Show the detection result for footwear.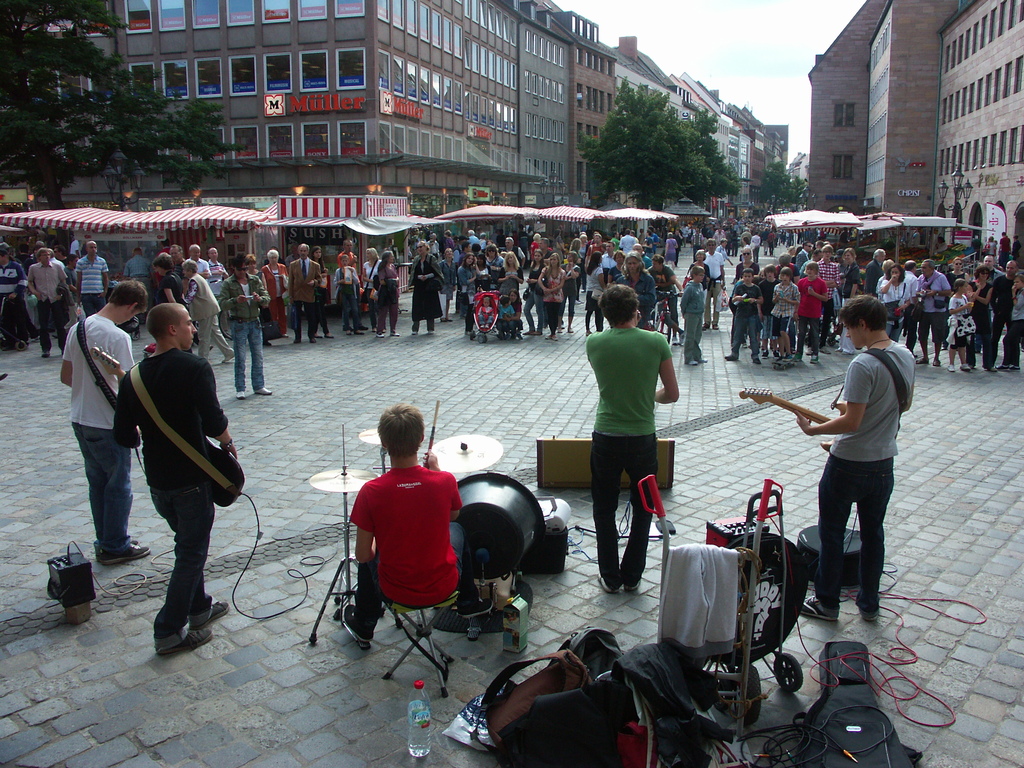
BBox(946, 365, 955, 373).
